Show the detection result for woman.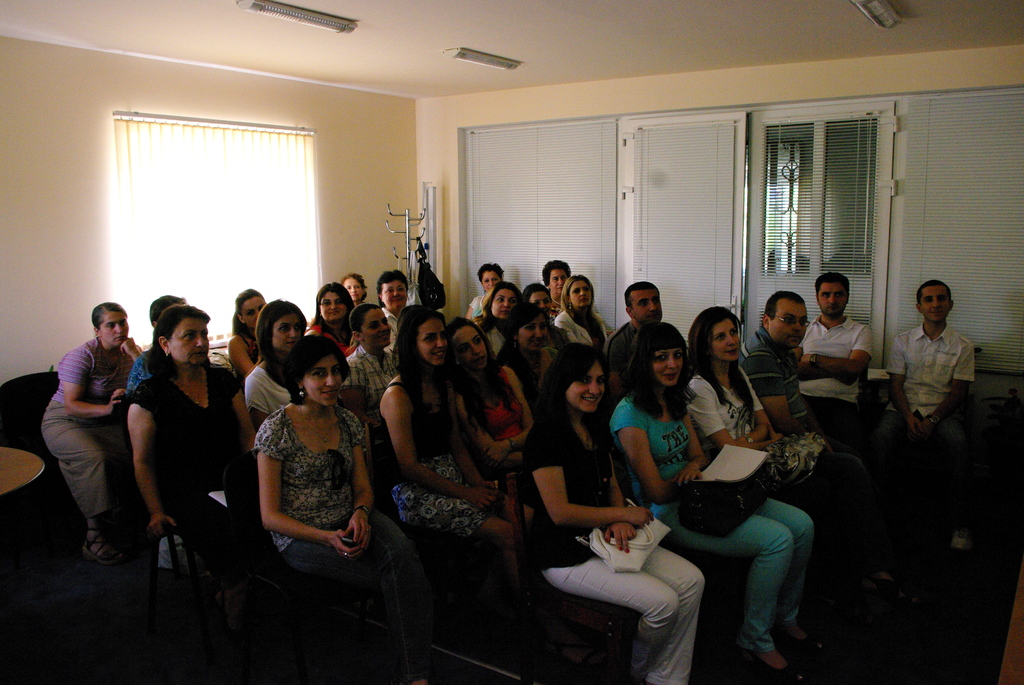
(519,340,706,684).
